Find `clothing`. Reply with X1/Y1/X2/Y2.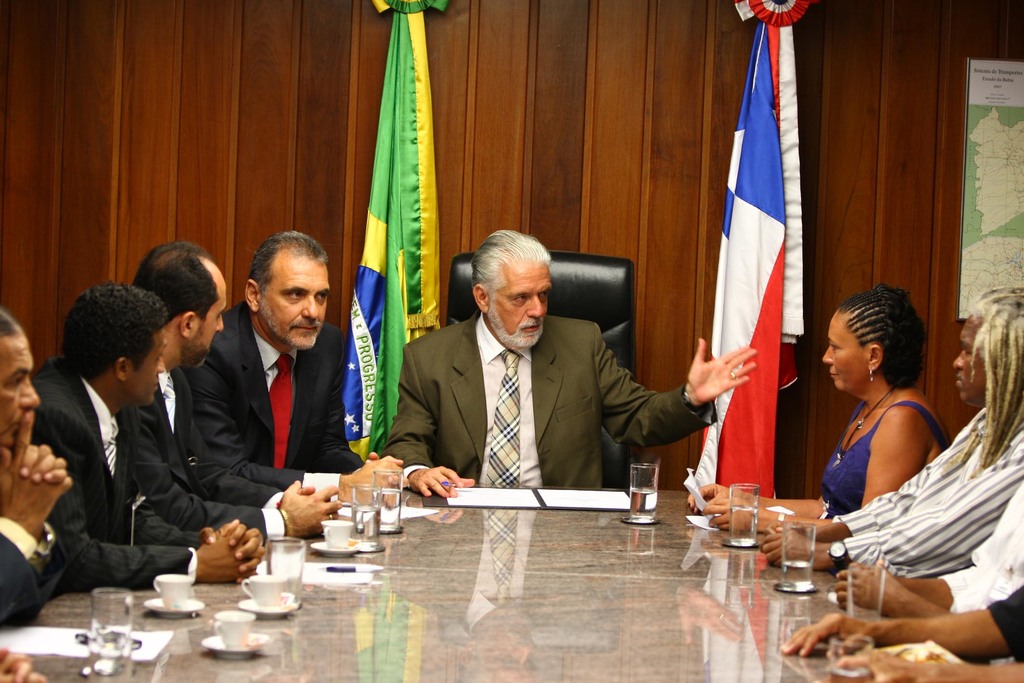
390/314/722/495.
